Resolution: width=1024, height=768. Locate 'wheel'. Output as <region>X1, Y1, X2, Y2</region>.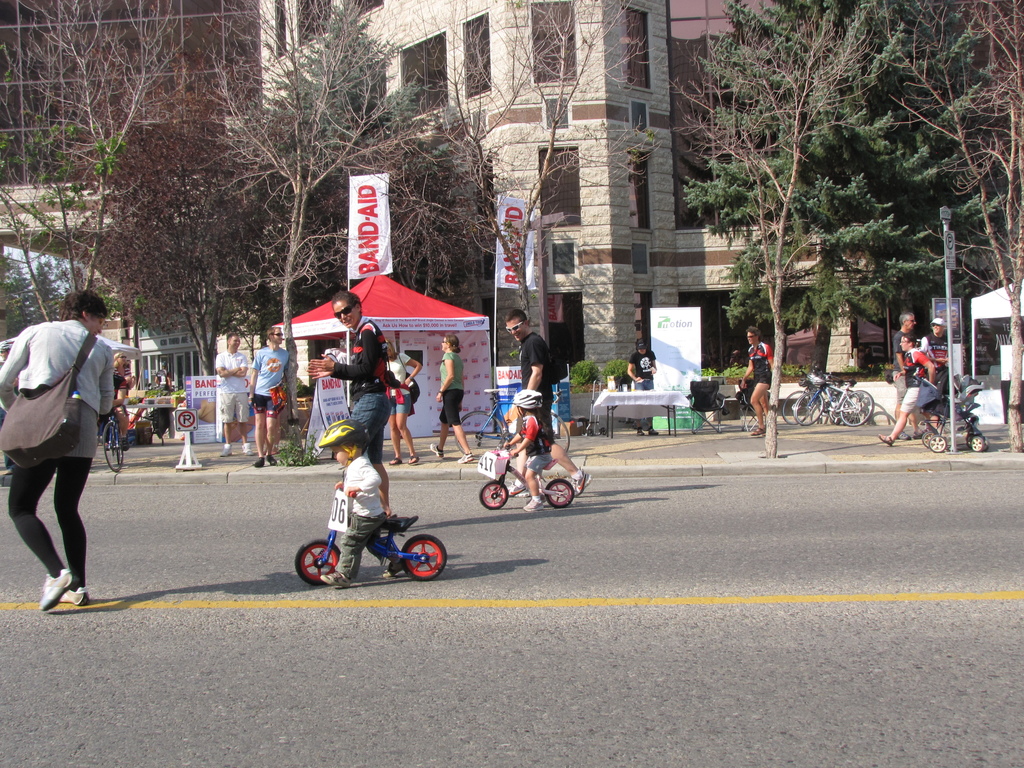
<region>788, 385, 826, 421</region>.
